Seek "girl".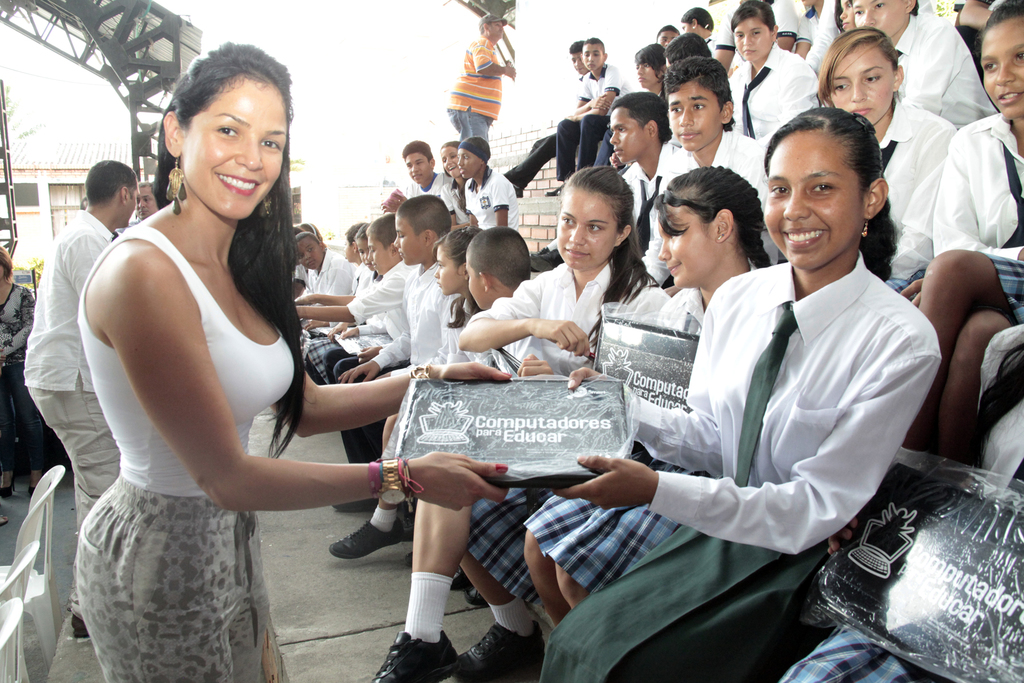
[837, 0, 854, 35].
